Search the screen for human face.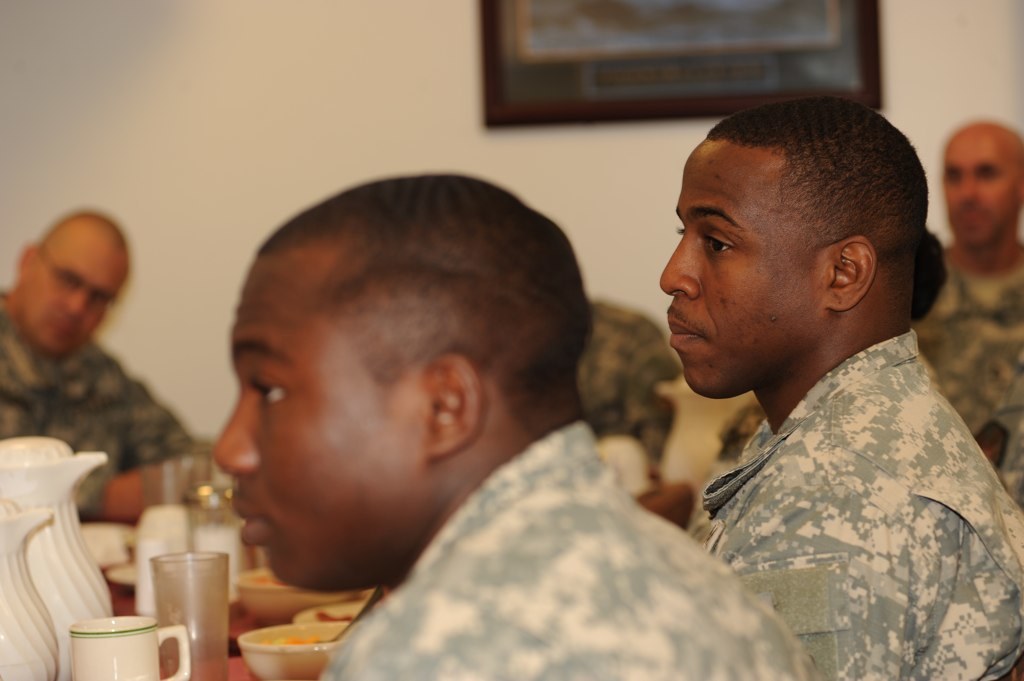
Found at bbox=(940, 131, 1014, 250).
